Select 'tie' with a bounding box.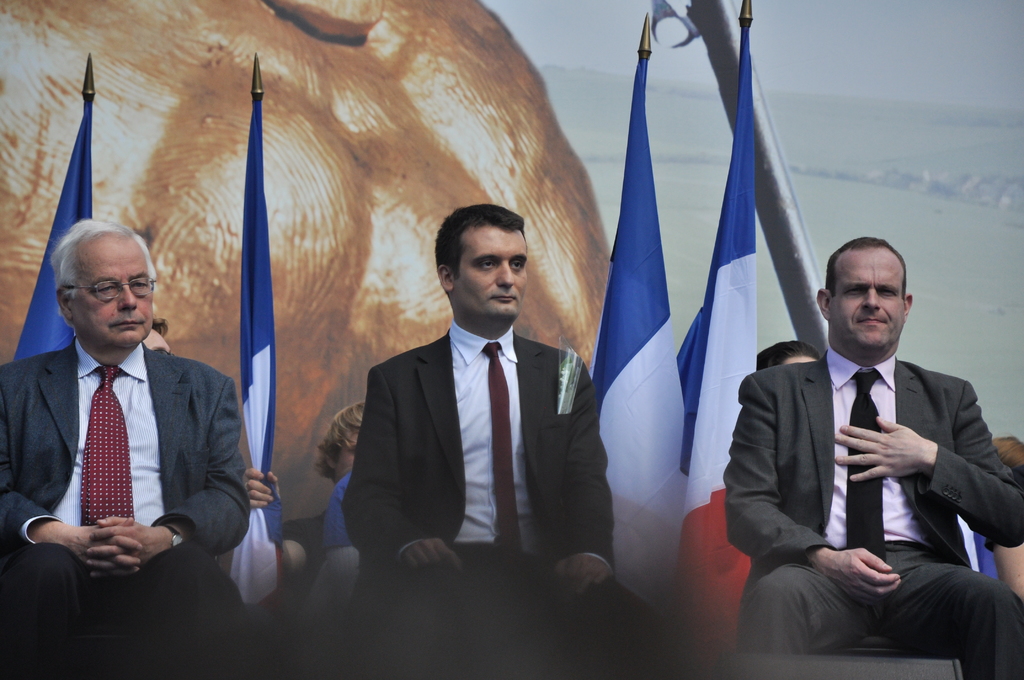
<box>79,366,140,526</box>.
